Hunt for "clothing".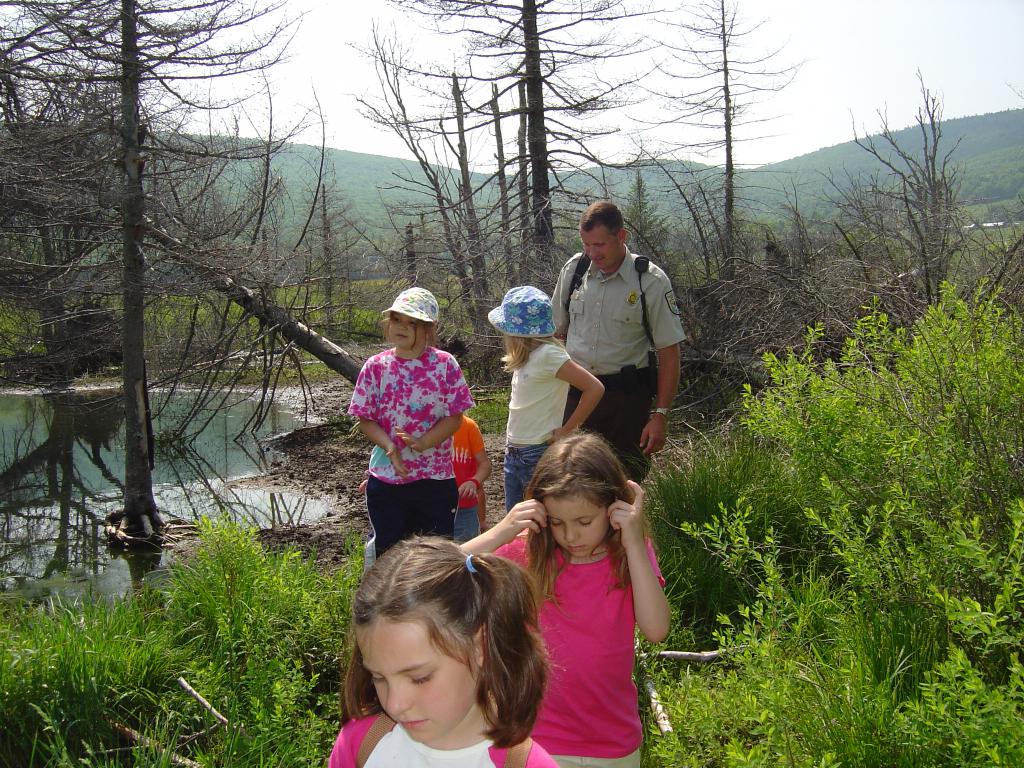
Hunted down at [x1=506, y1=442, x2=554, y2=508].
